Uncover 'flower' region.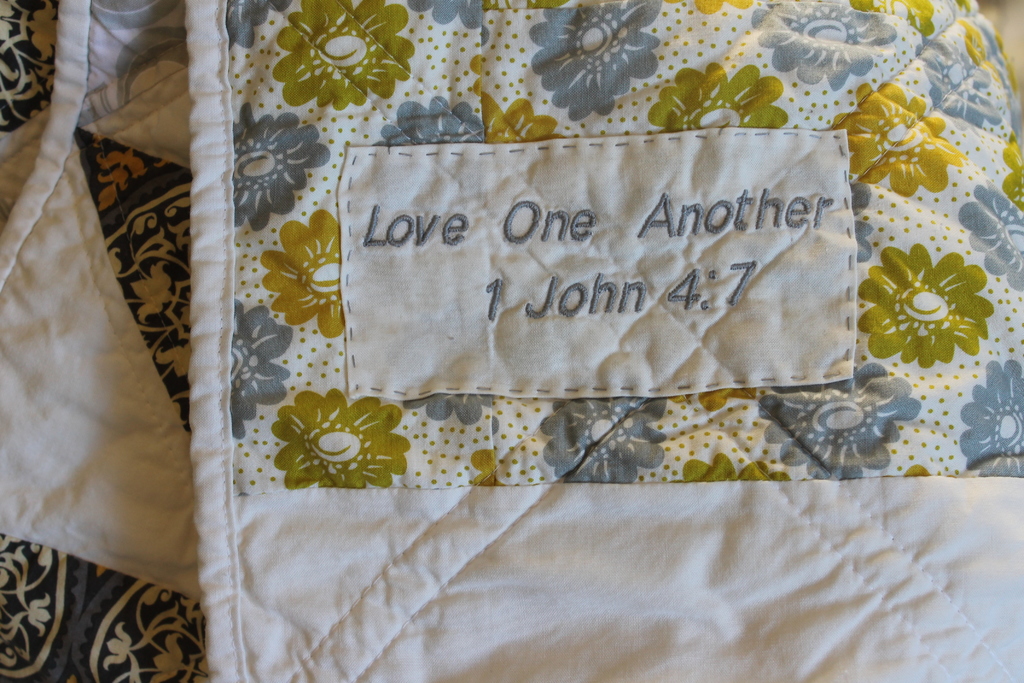
Uncovered: [x1=479, y1=92, x2=570, y2=143].
